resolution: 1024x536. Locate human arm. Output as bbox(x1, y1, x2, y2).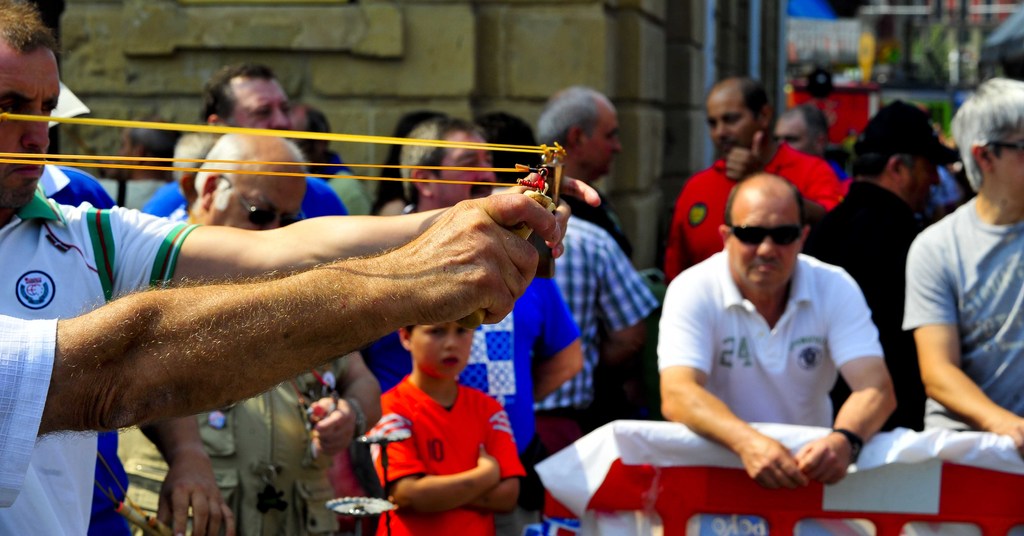
bbox(725, 131, 838, 218).
